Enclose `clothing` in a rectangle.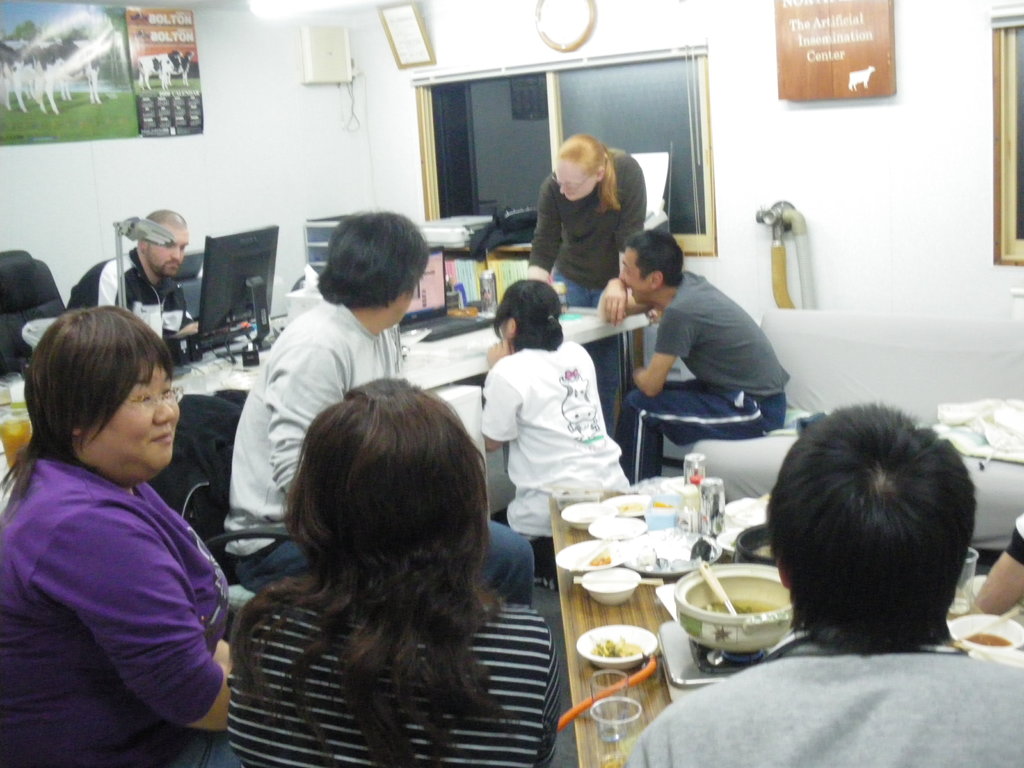
rect(525, 150, 650, 307).
